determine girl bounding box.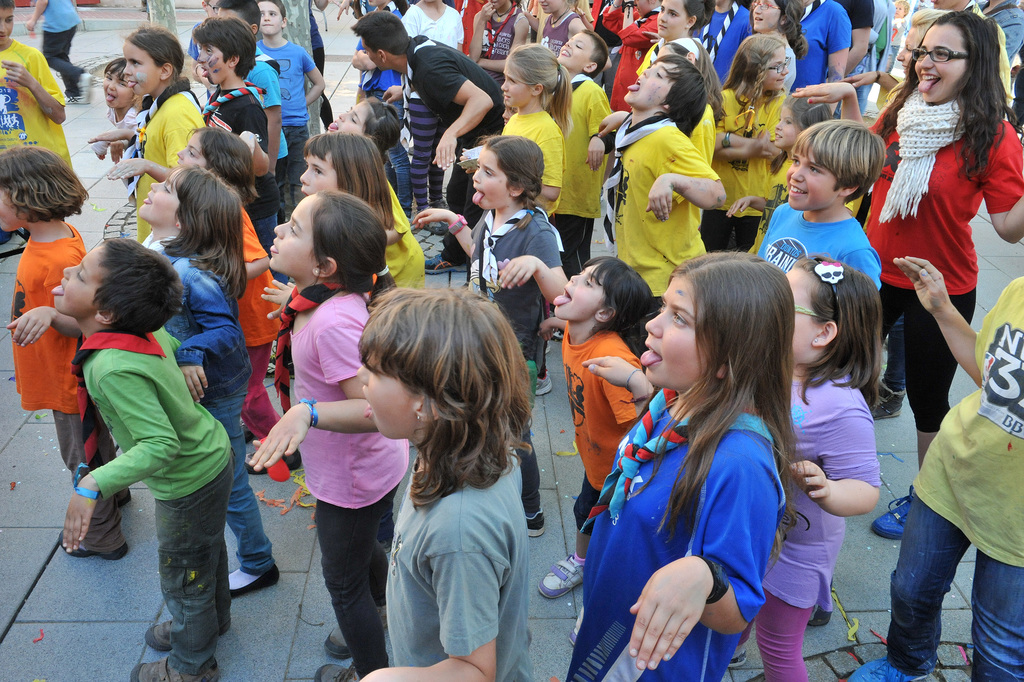
Determined: [left=792, top=8, right=1023, bottom=544].
